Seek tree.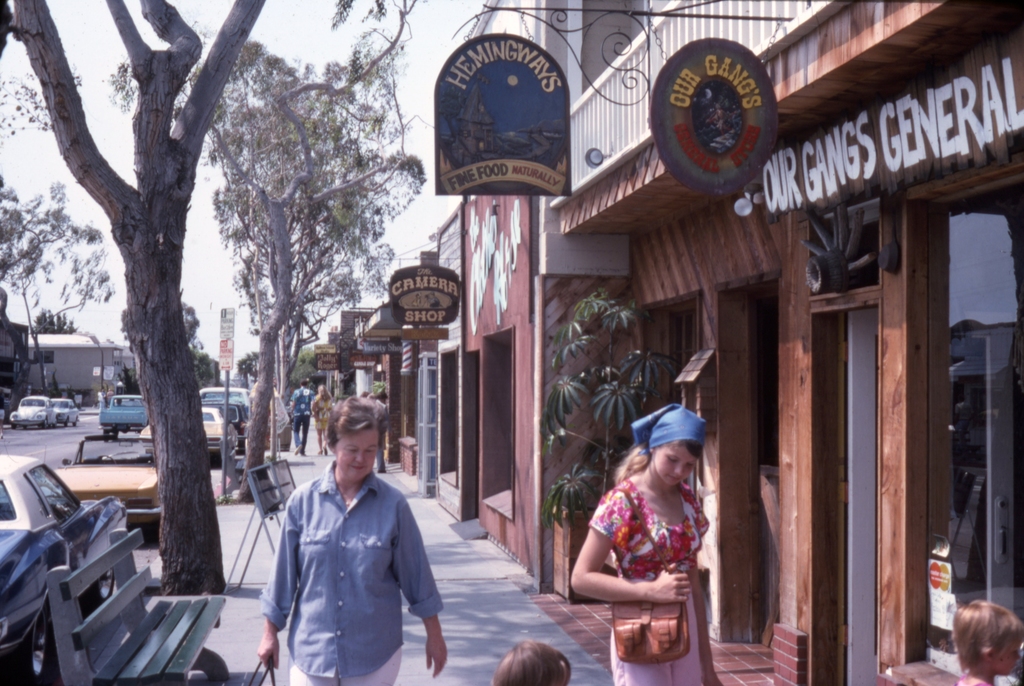
x1=0 y1=0 x2=257 y2=596.
